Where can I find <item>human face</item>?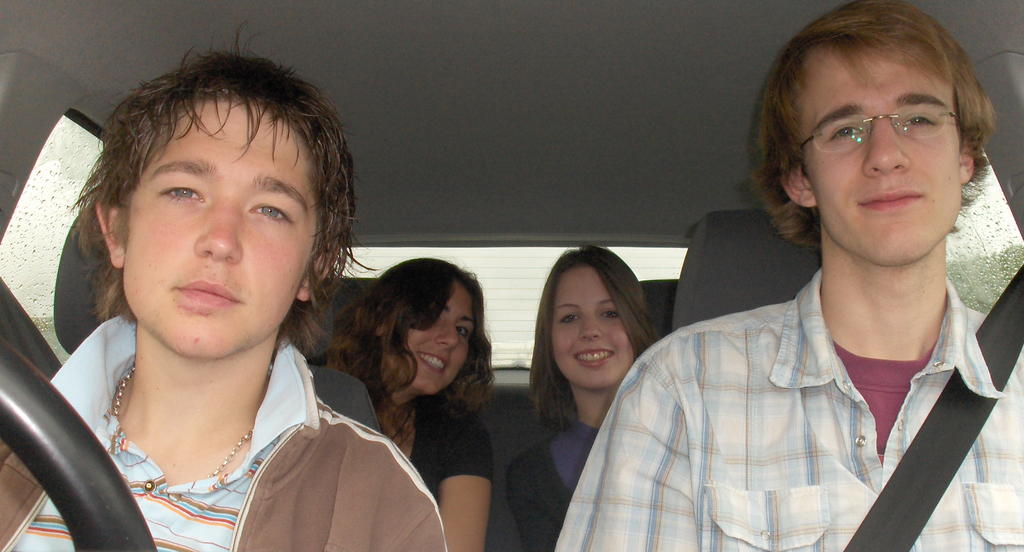
You can find it at locate(550, 263, 635, 386).
